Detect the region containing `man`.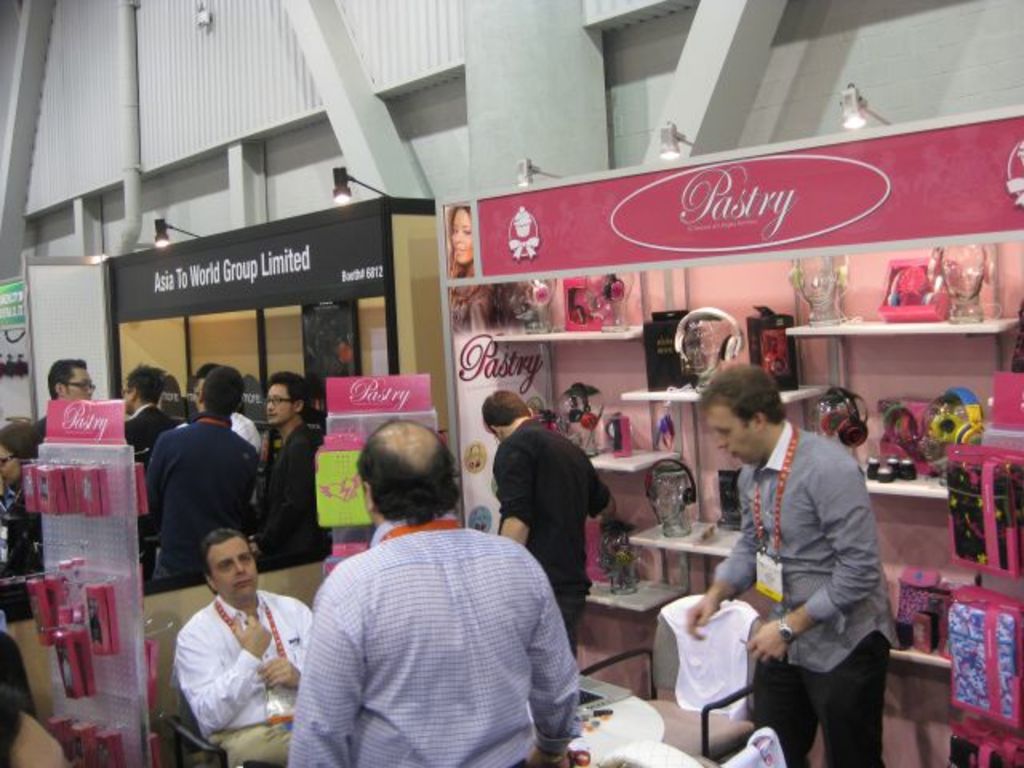
134/368/187/448.
